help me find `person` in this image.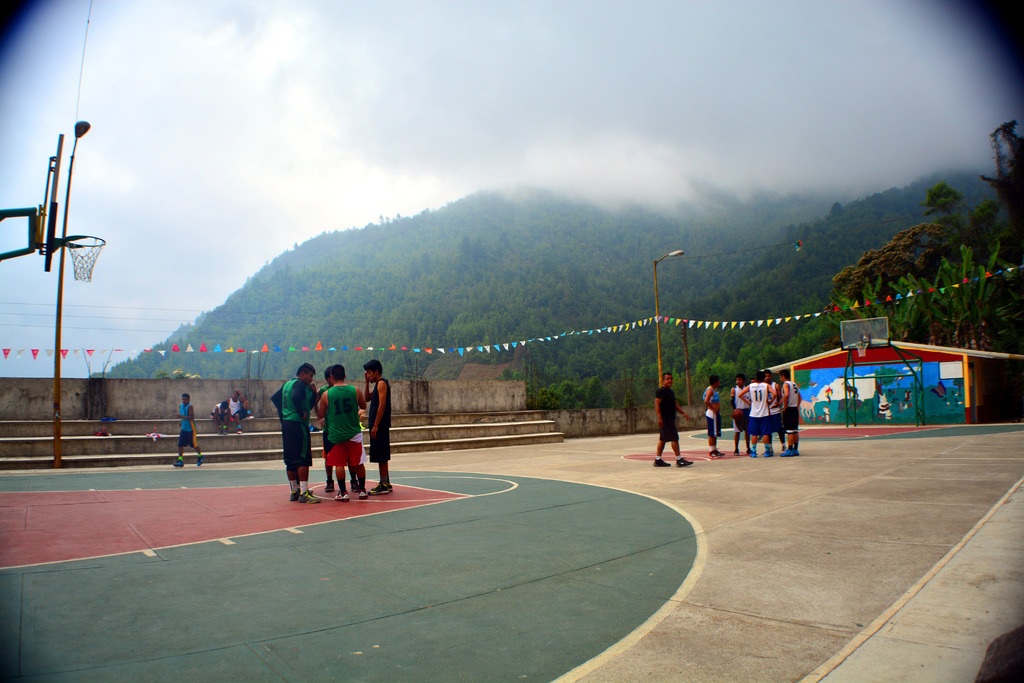
Found it: 268/353/319/501.
